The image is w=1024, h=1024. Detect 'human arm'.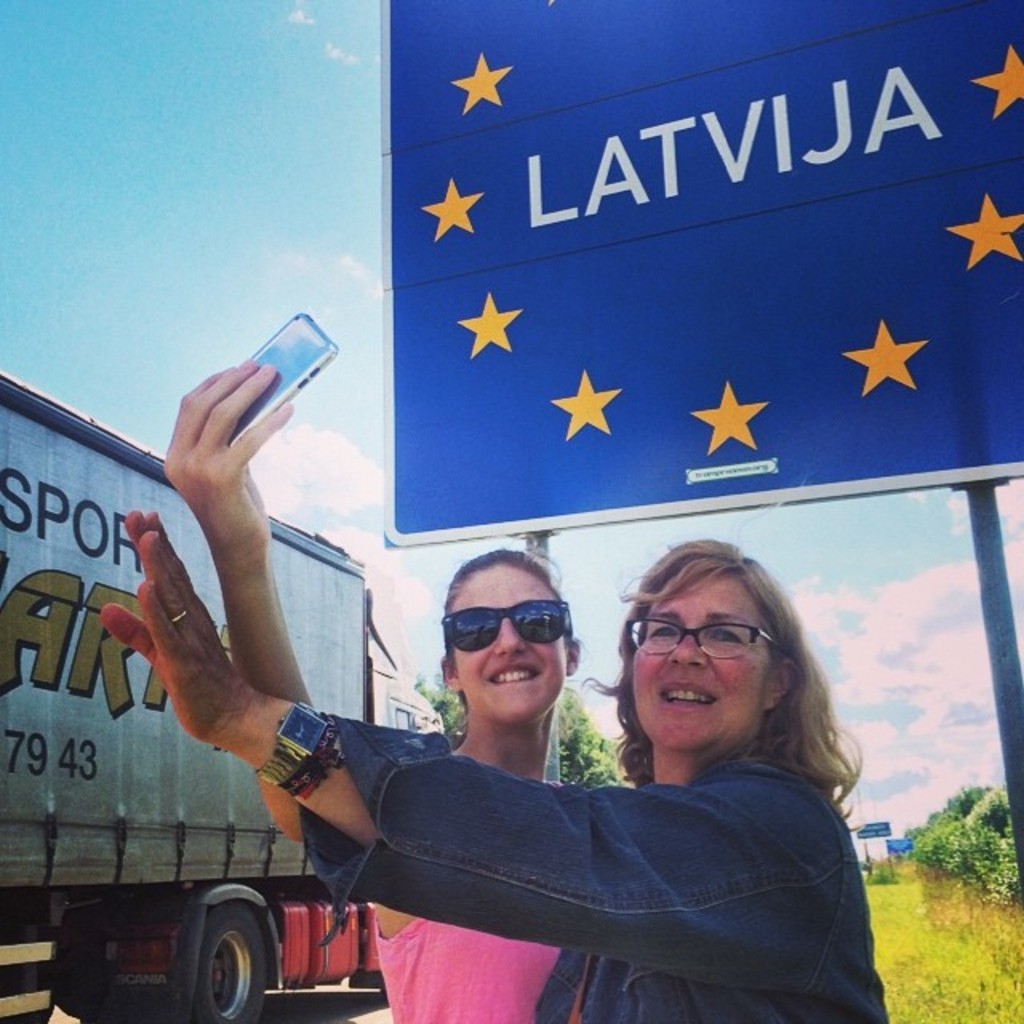
Detection: {"x1": 106, "y1": 507, "x2": 798, "y2": 990}.
